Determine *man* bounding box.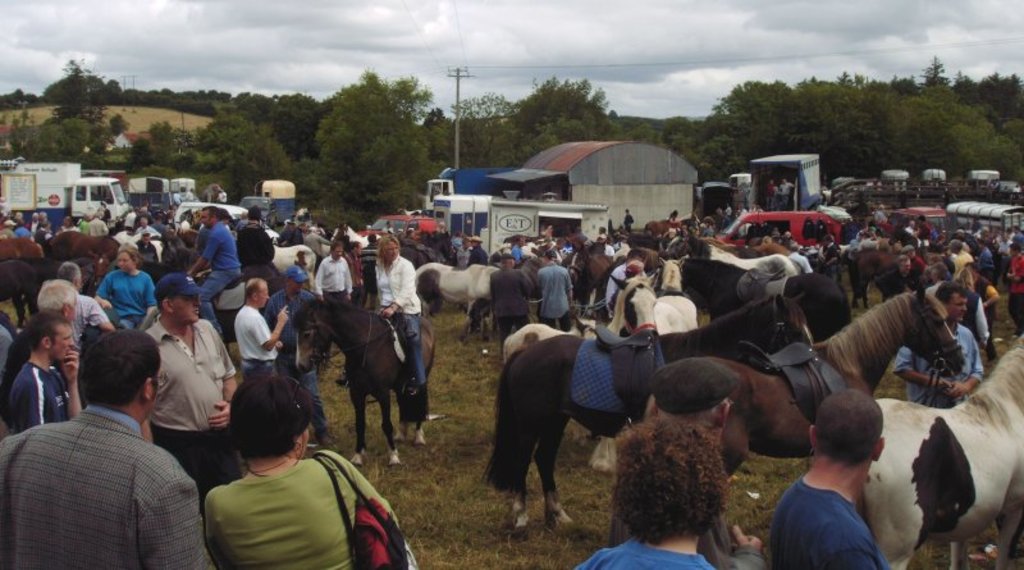
Determined: crop(4, 313, 84, 428).
